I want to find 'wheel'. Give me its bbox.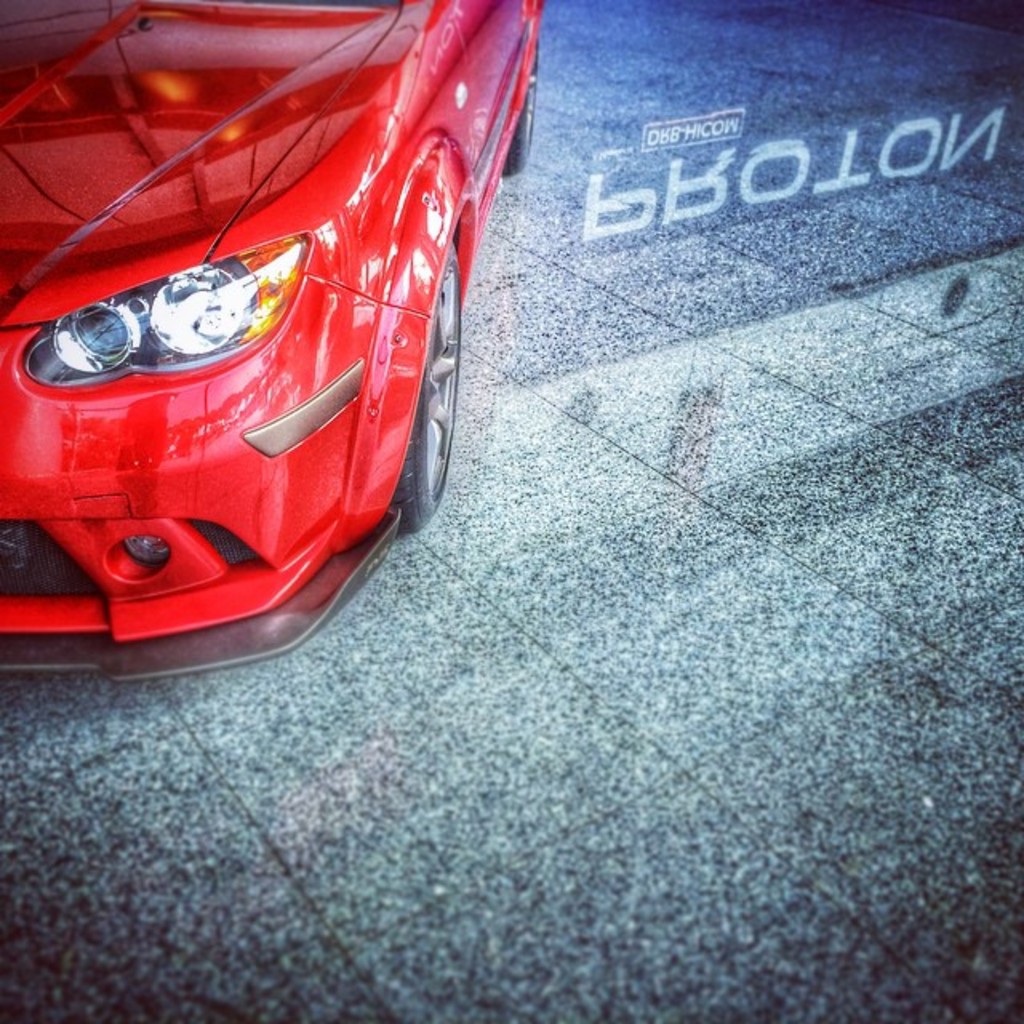
382/235/469/533.
